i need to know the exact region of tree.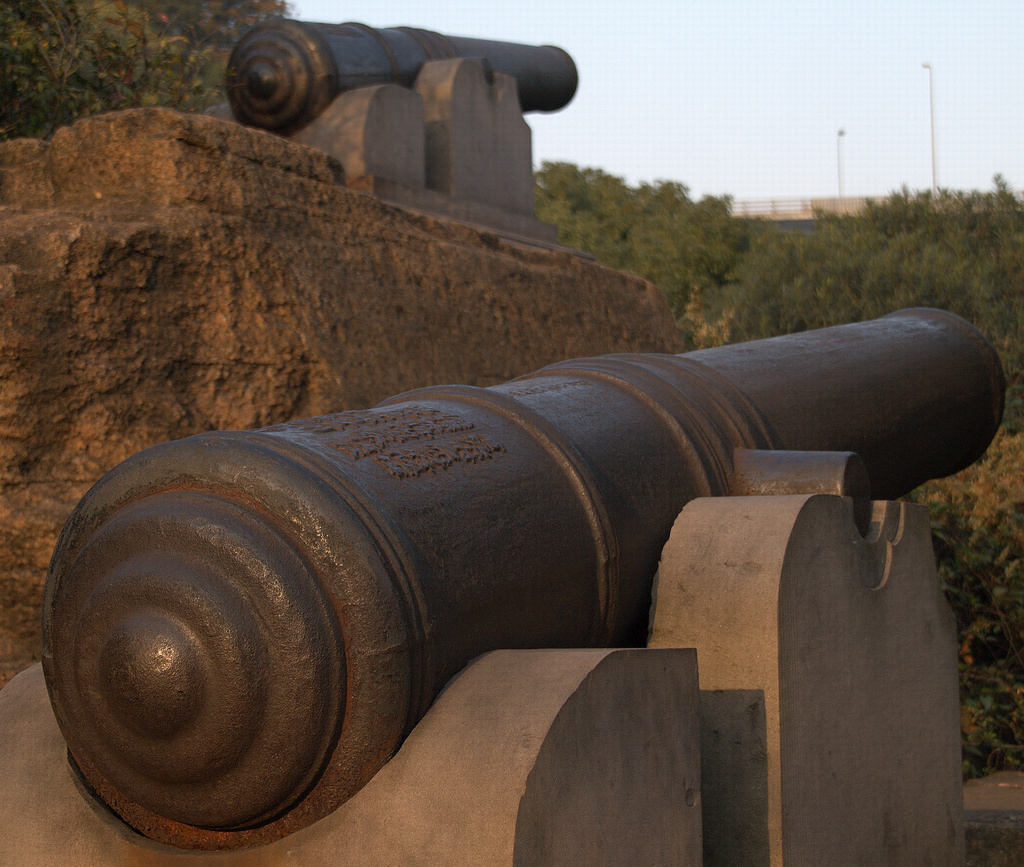
Region: box=[730, 166, 1023, 437].
